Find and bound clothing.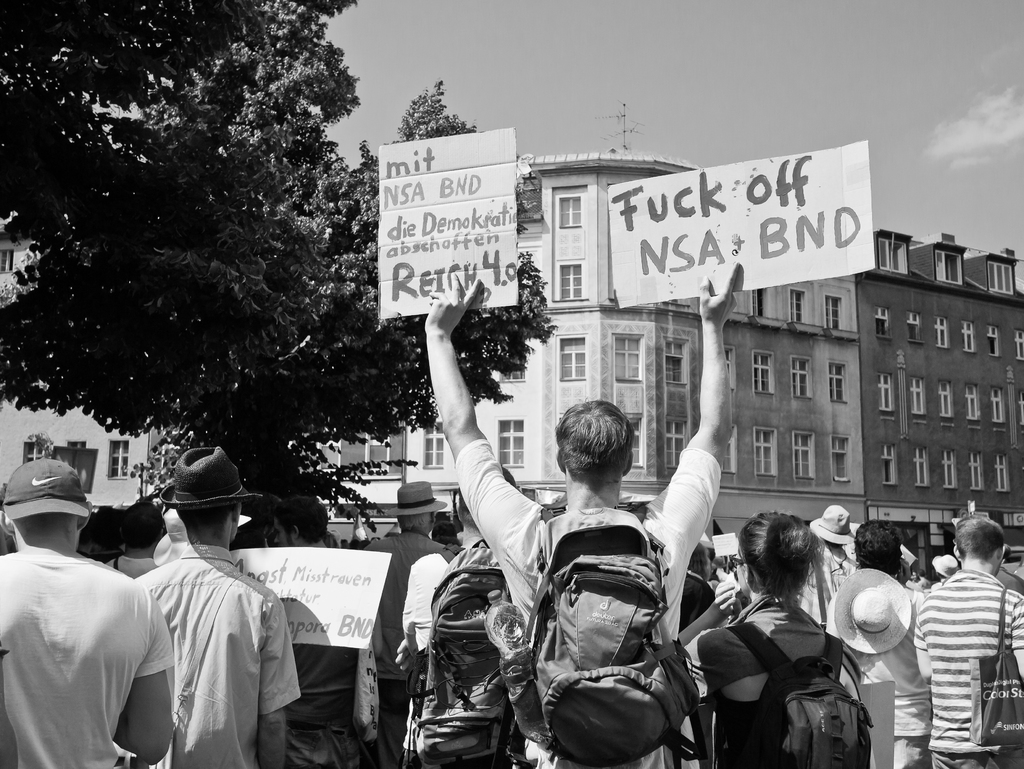
Bound: BBox(823, 572, 933, 768).
